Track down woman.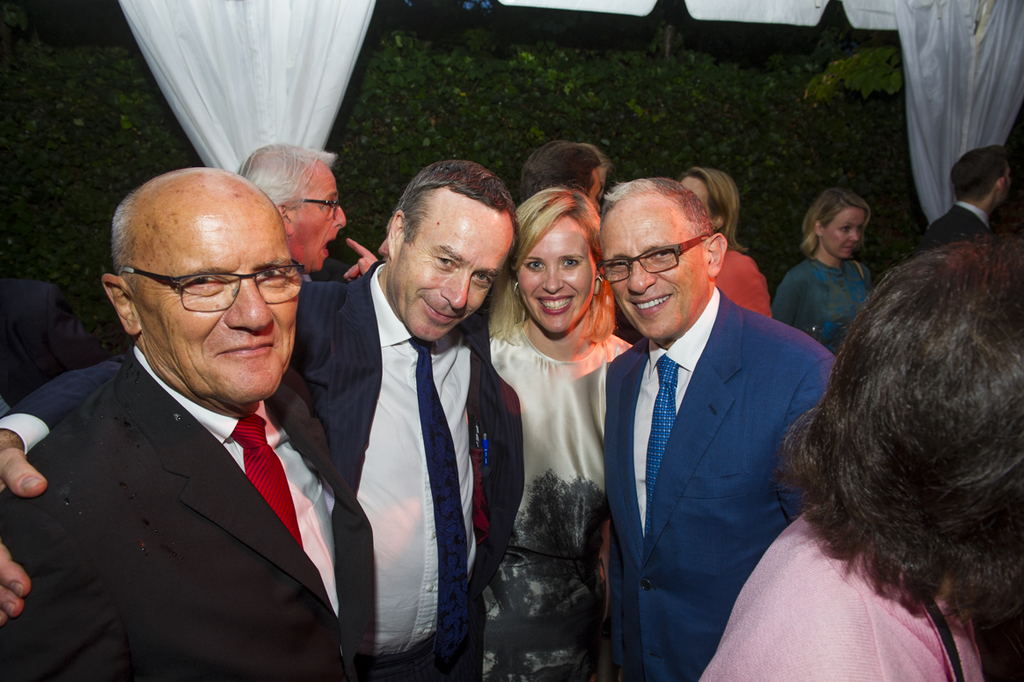
Tracked to <bbox>480, 165, 639, 681</bbox>.
